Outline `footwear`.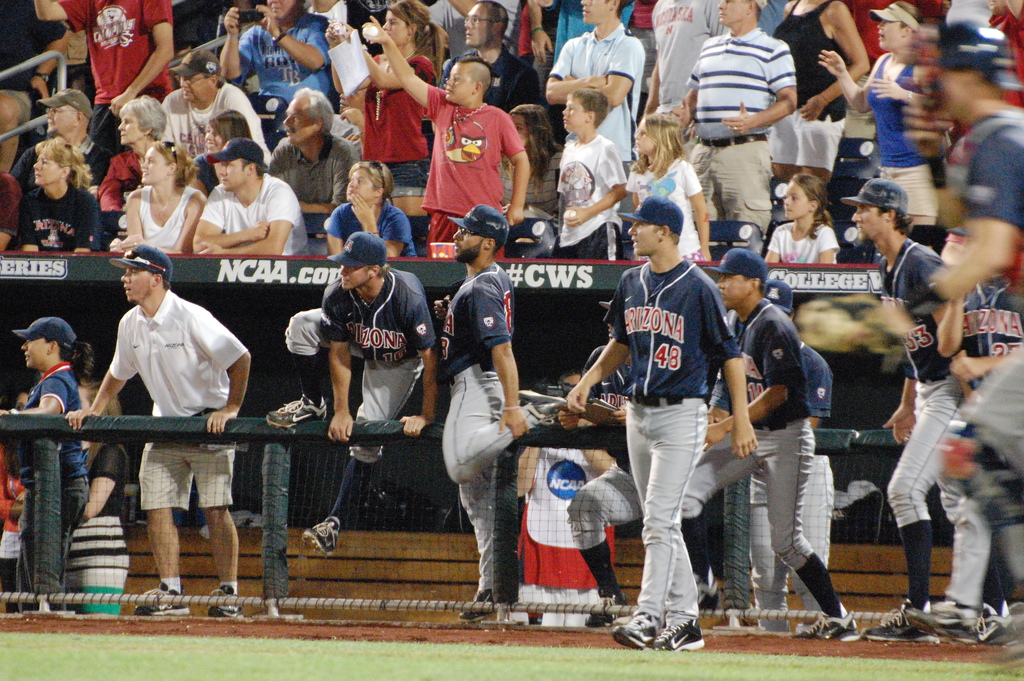
Outline: [867, 607, 942, 649].
